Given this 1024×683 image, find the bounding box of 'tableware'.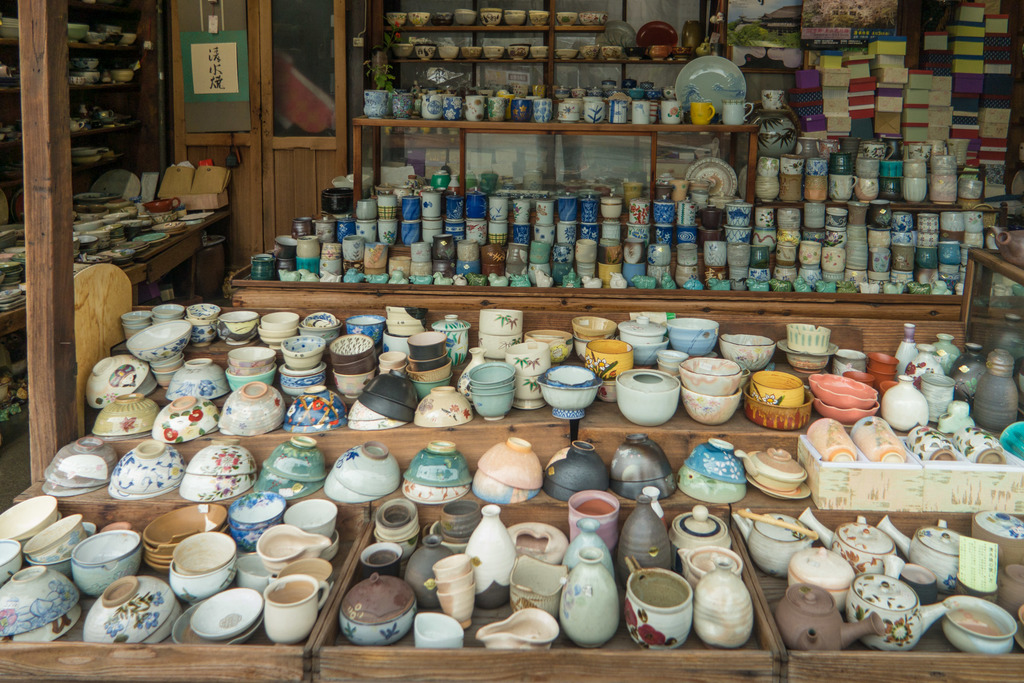
910, 144, 934, 172.
